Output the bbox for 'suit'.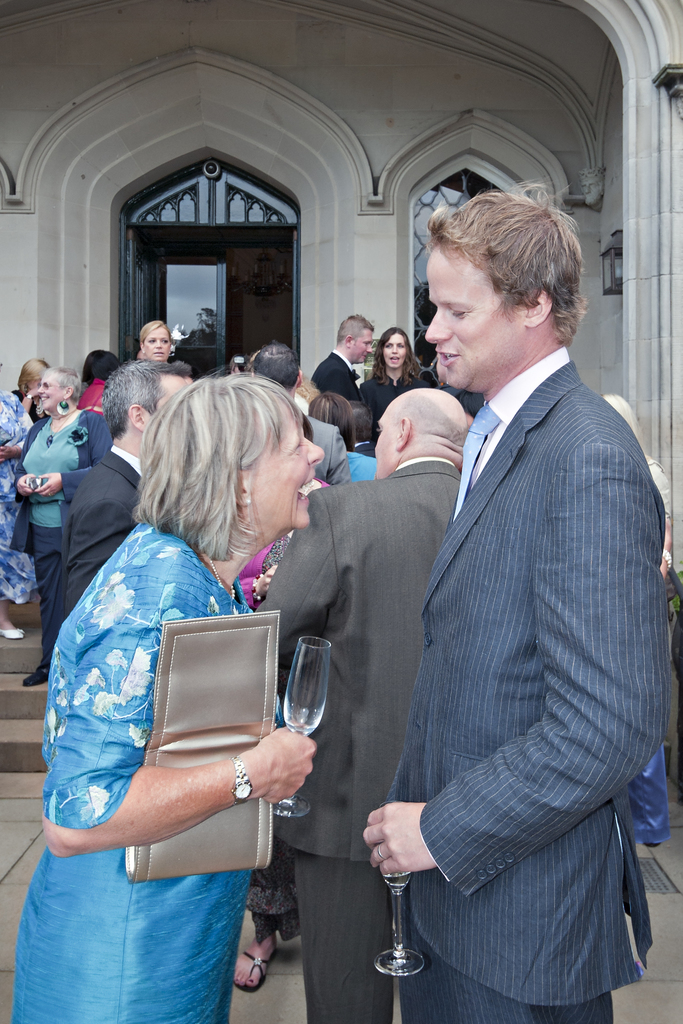
(x1=377, y1=253, x2=659, y2=1002).
